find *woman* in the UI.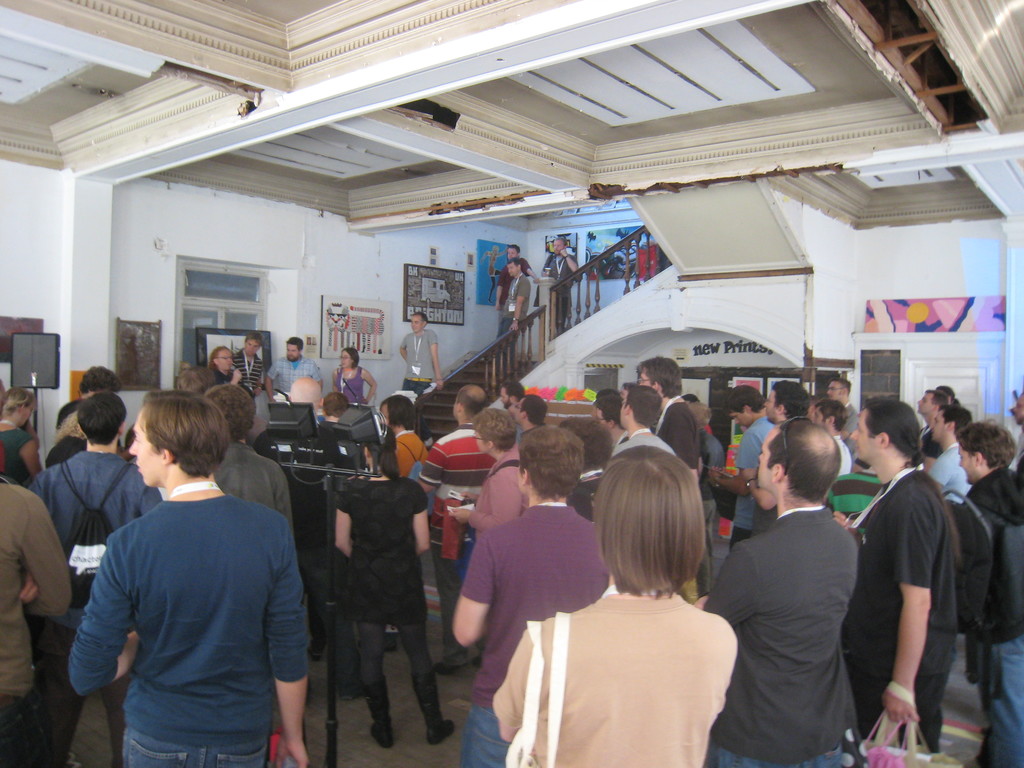
UI element at left=0, top=384, right=37, bottom=491.
